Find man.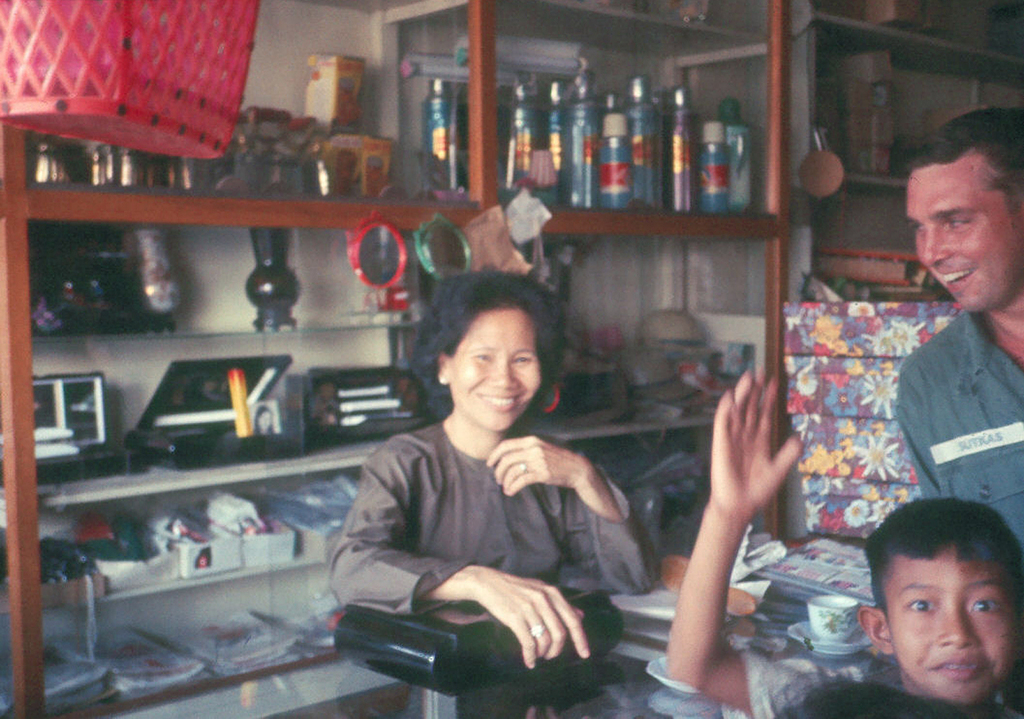
888, 107, 1023, 552.
